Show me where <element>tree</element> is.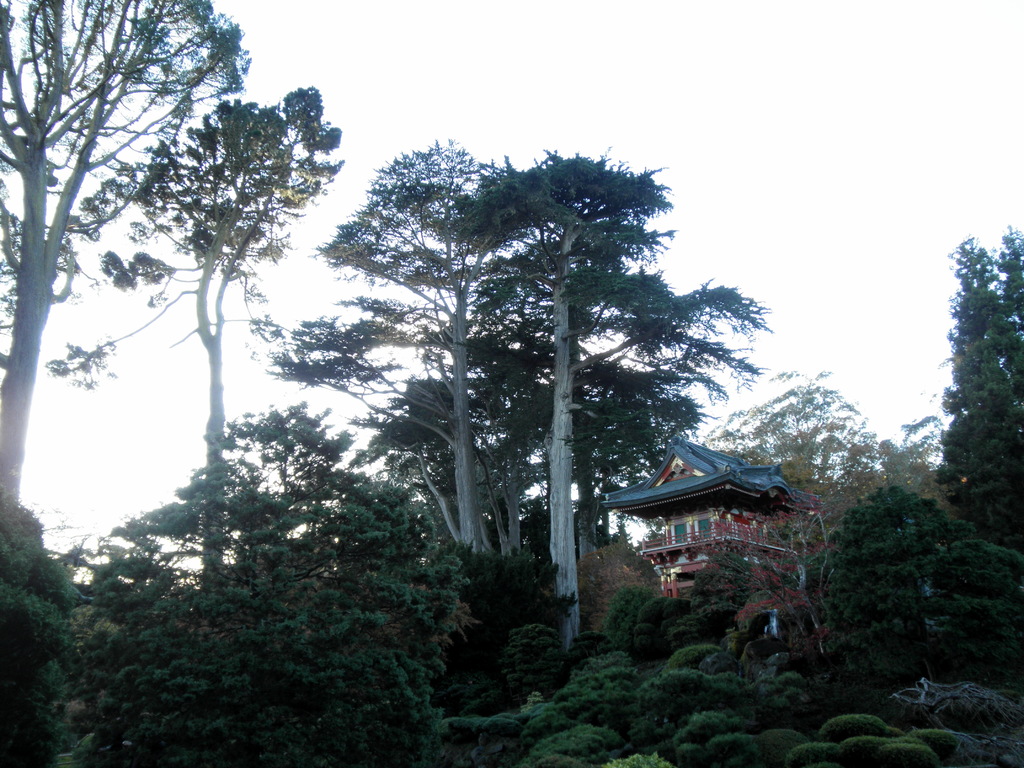
<element>tree</element> is at rect(46, 78, 351, 594).
